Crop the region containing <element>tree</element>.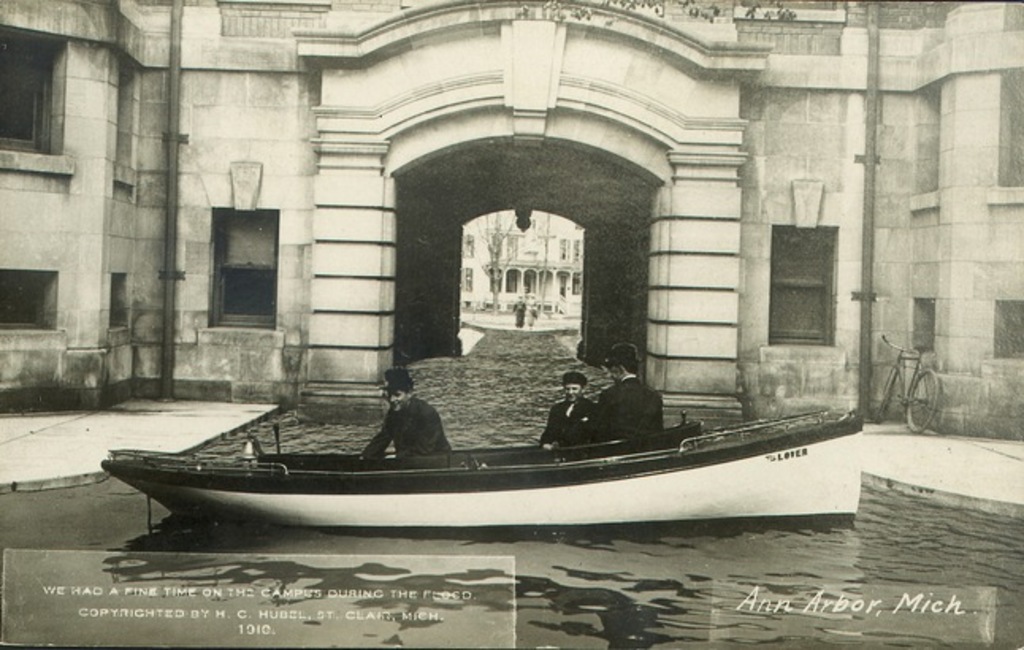
Crop region: {"x1": 464, "y1": 212, "x2": 528, "y2": 315}.
